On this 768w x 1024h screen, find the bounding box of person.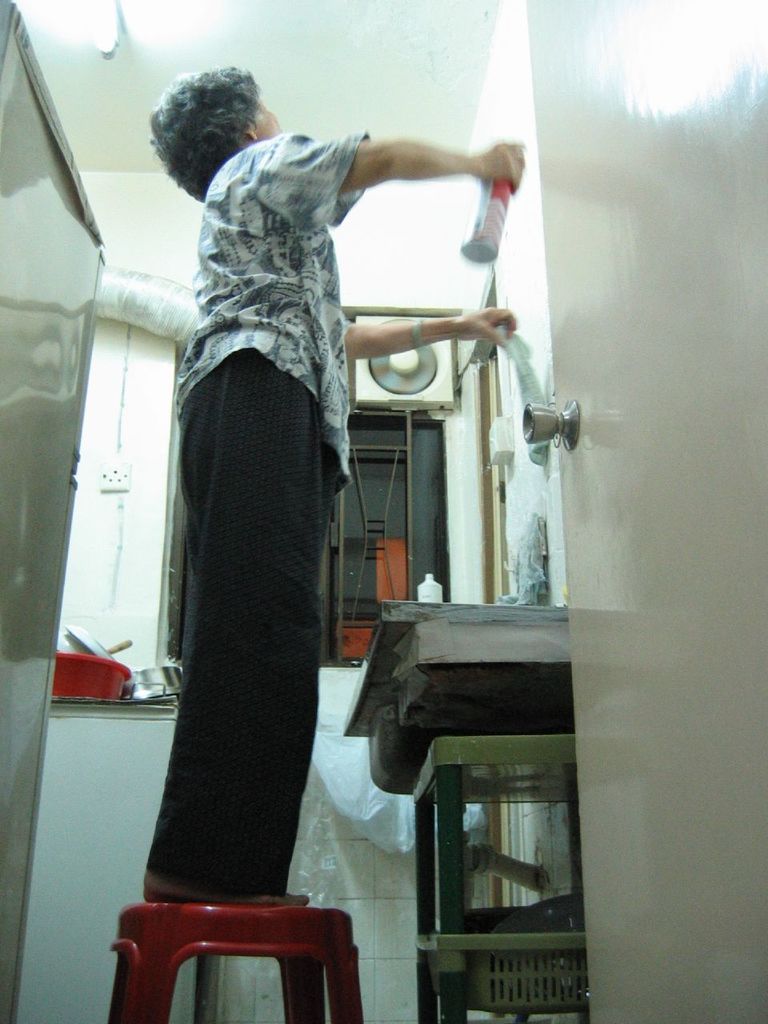
Bounding box: {"left": 147, "top": 100, "right": 463, "bottom": 983}.
